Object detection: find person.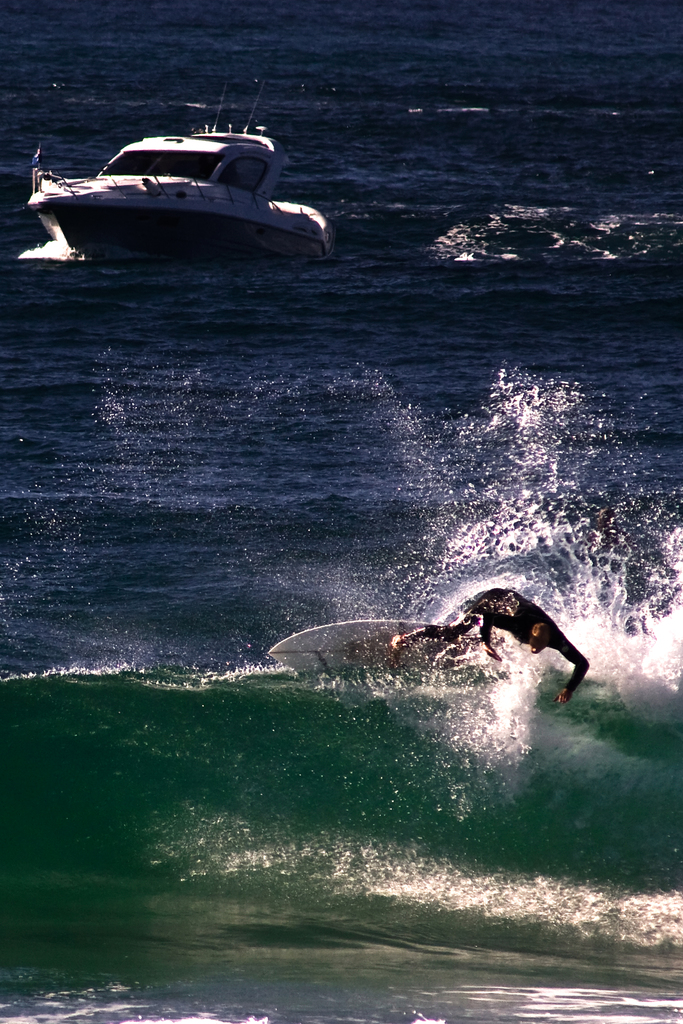
select_region(401, 573, 593, 717).
